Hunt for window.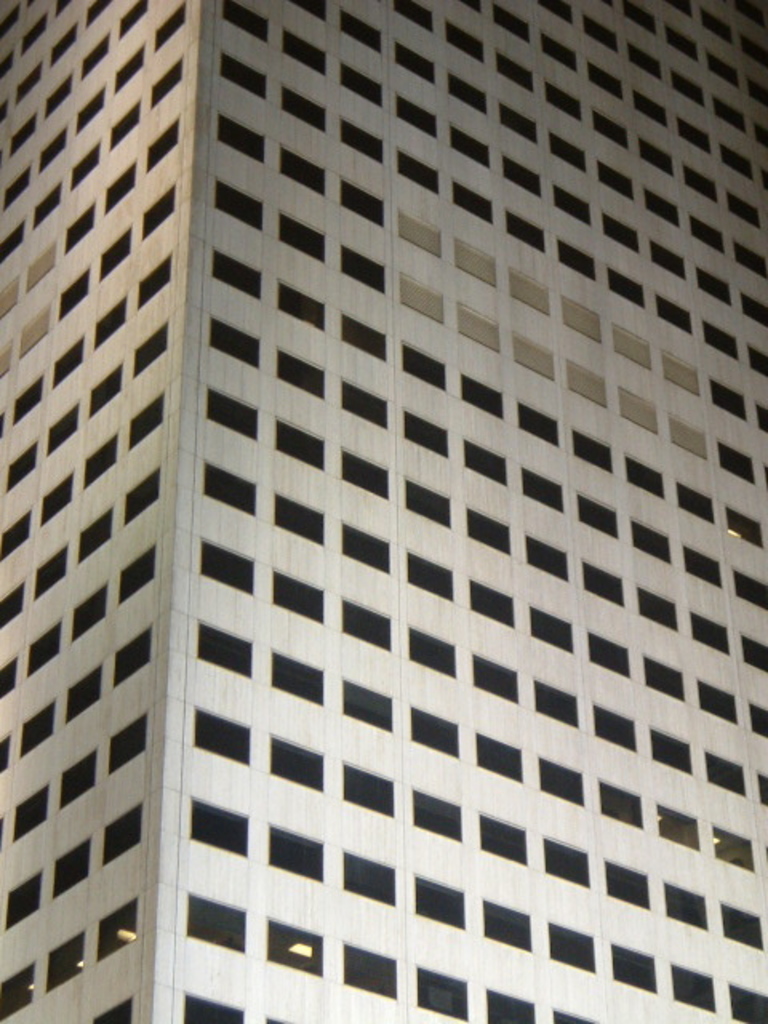
Hunted down at 646/186/682/230.
